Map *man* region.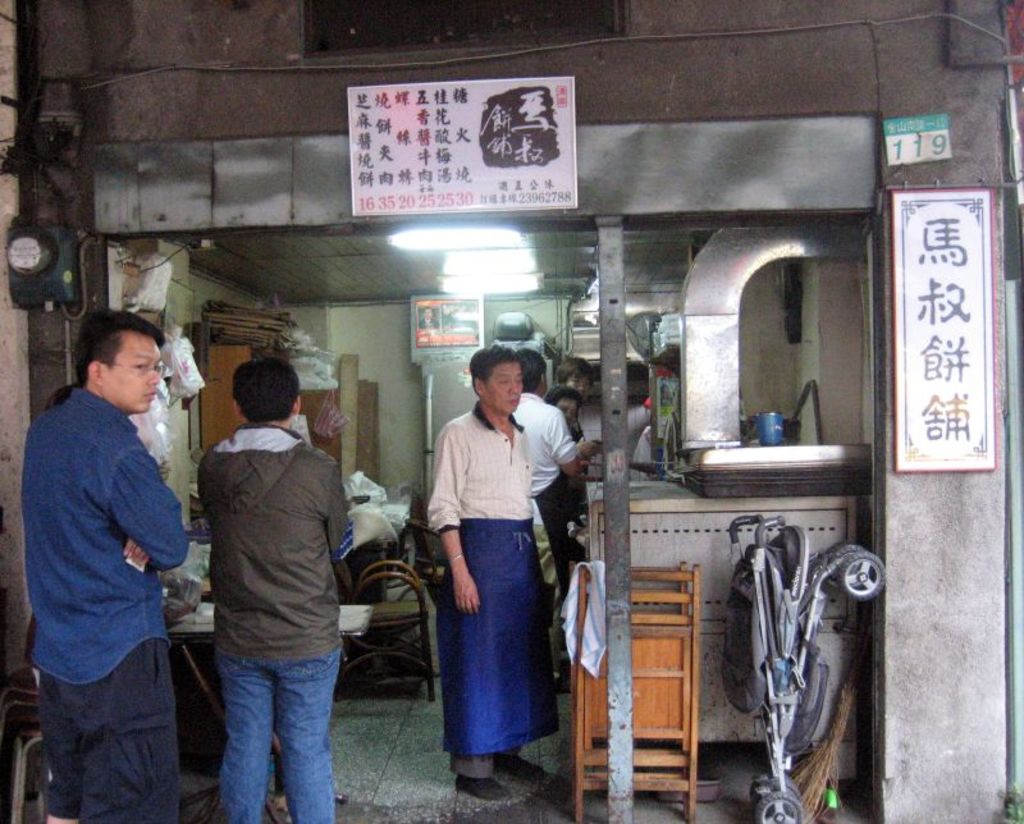
Mapped to <bbox>22, 289, 215, 815</bbox>.
